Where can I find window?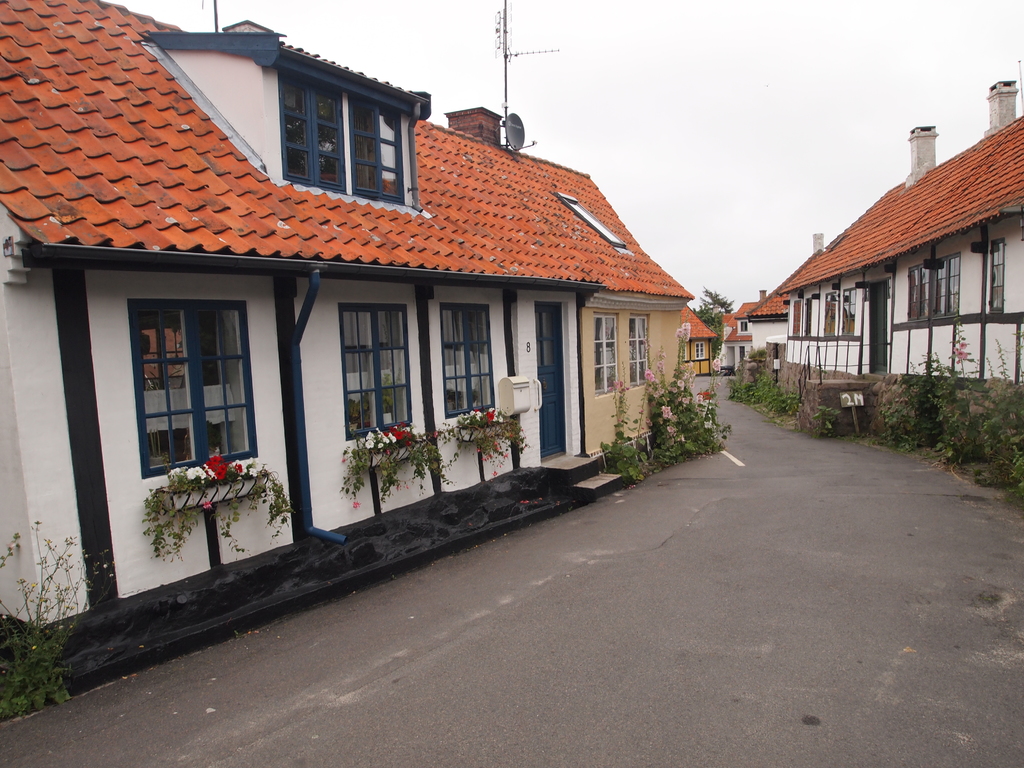
You can find it at <region>275, 71, 411, 204</region>.
